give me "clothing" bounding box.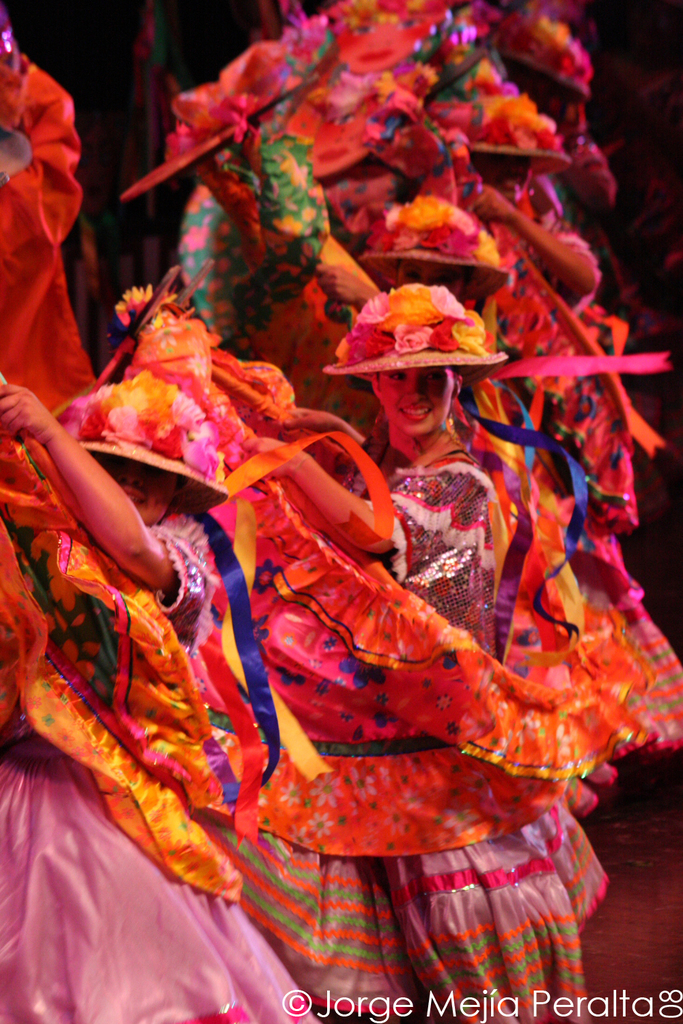
[309, 433, 620, 1020].
